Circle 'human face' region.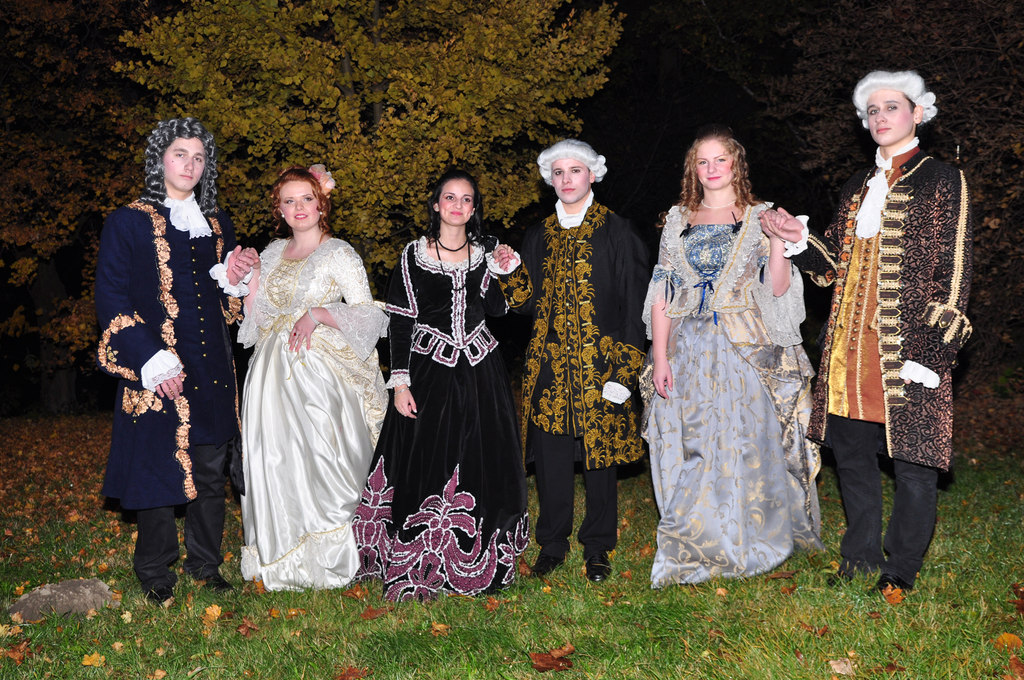
Region: Rect(163, 135, 202, 190).
